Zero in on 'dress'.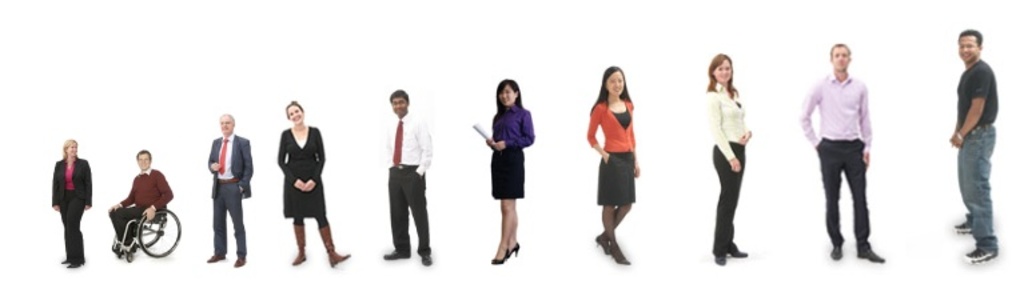
Zeroed in: box=[274, 116, 330, 223].
